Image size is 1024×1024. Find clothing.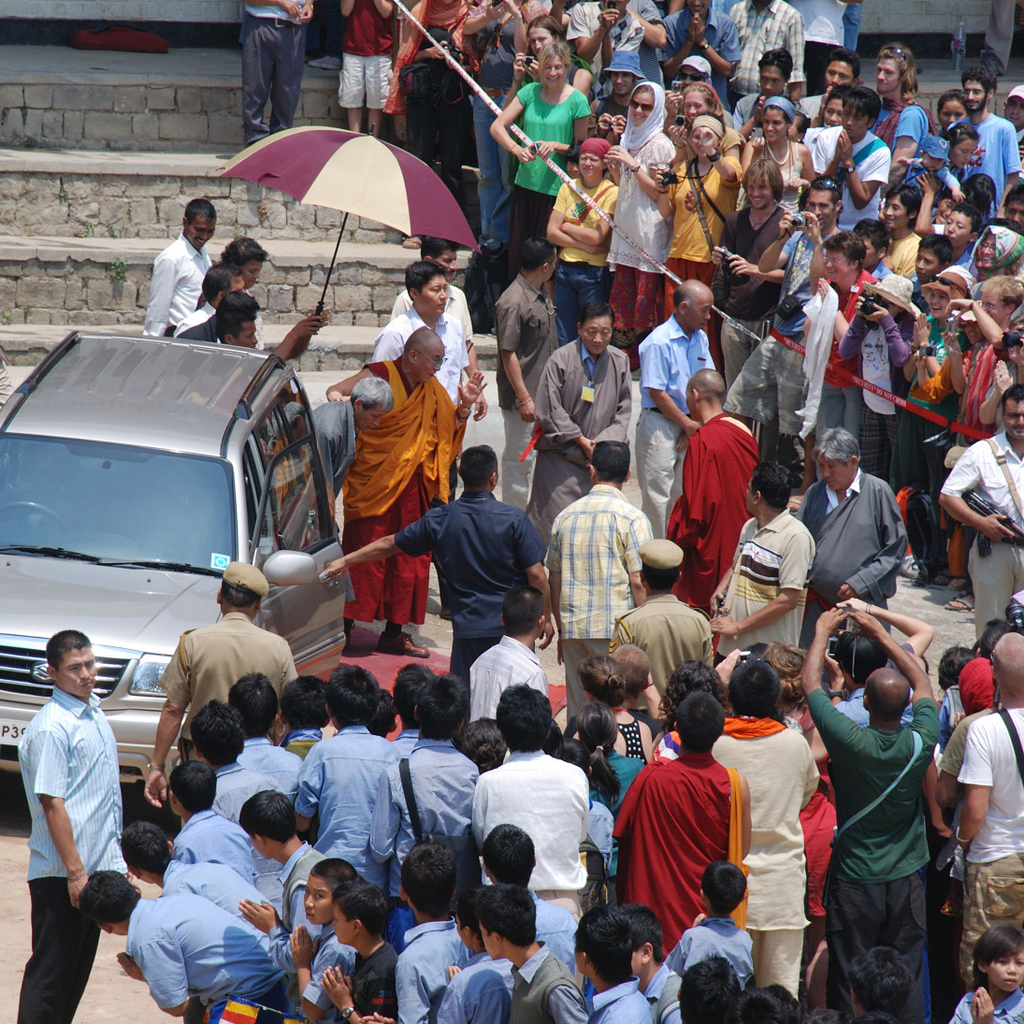
(left=156, top=563, right=303, bottom=828).
